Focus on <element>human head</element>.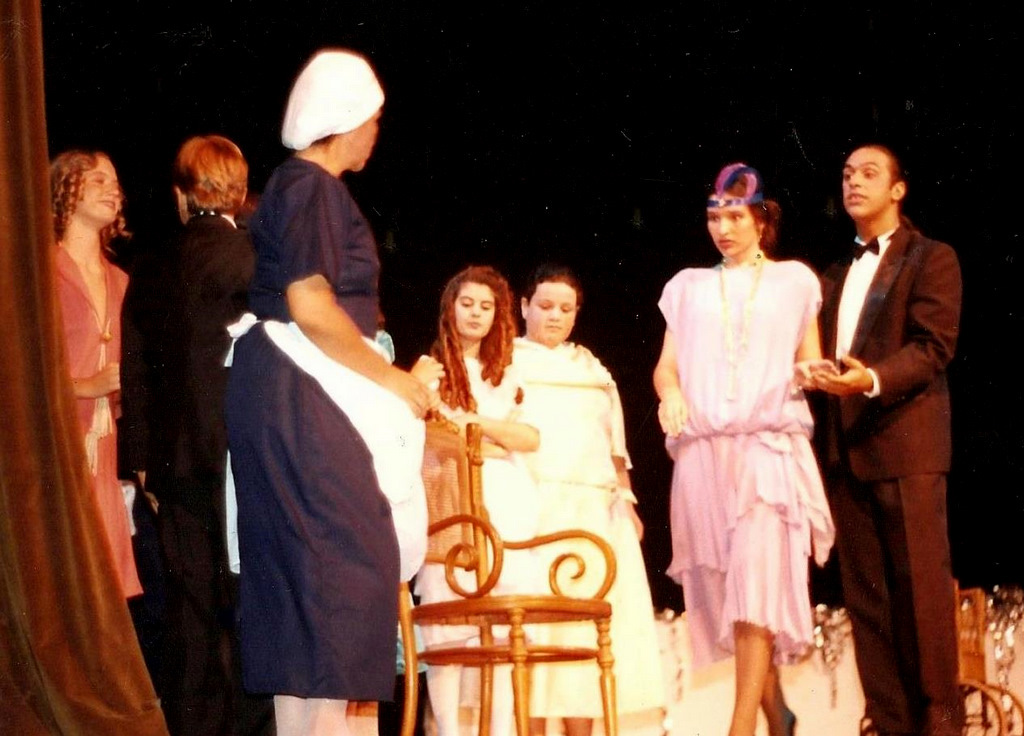
Focused at <bbox>283, 51, 388, 175</bbox>.
